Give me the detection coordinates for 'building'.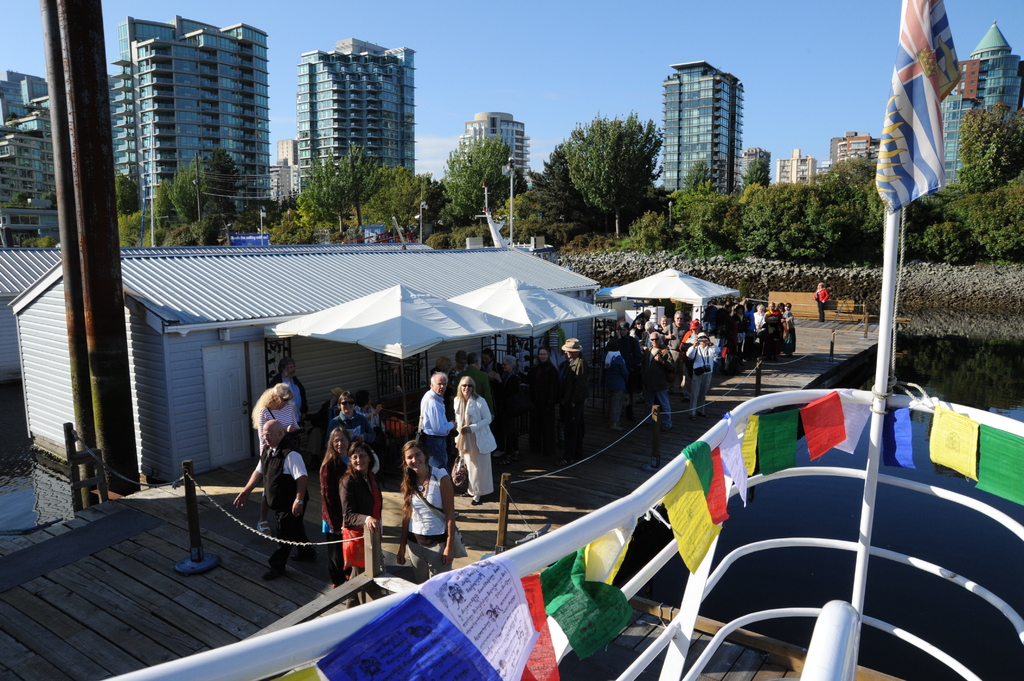
BBox(452, 107, 531, 192).
